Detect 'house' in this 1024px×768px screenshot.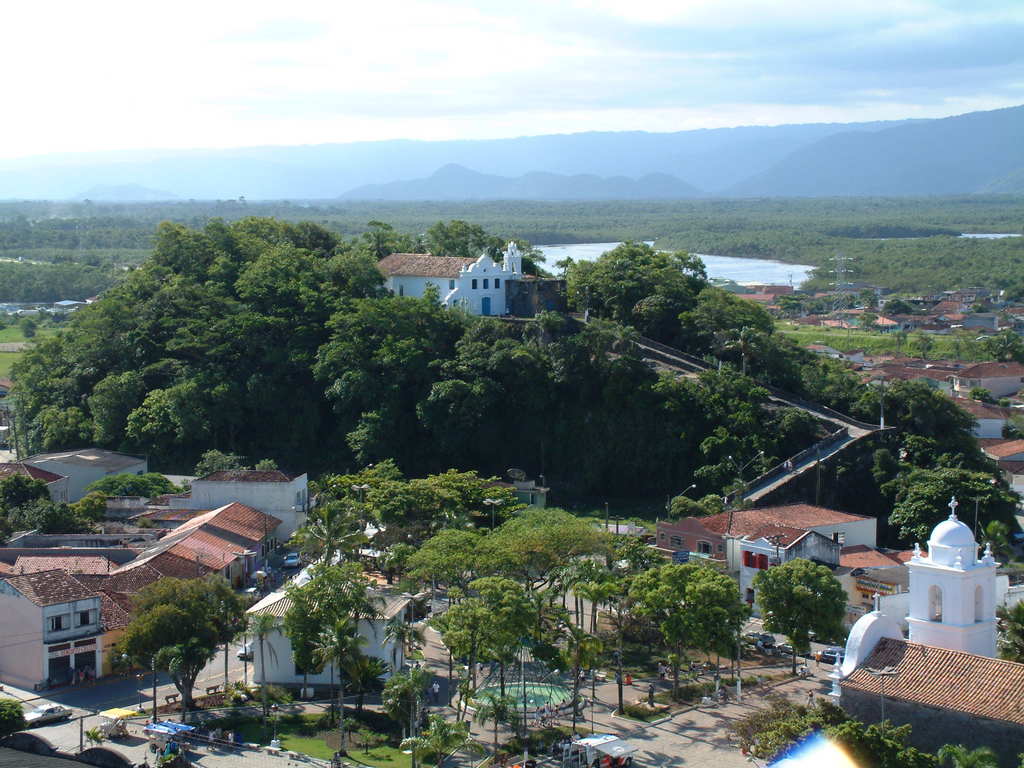
Detection: select_region(938, 396, 1012, 436).
